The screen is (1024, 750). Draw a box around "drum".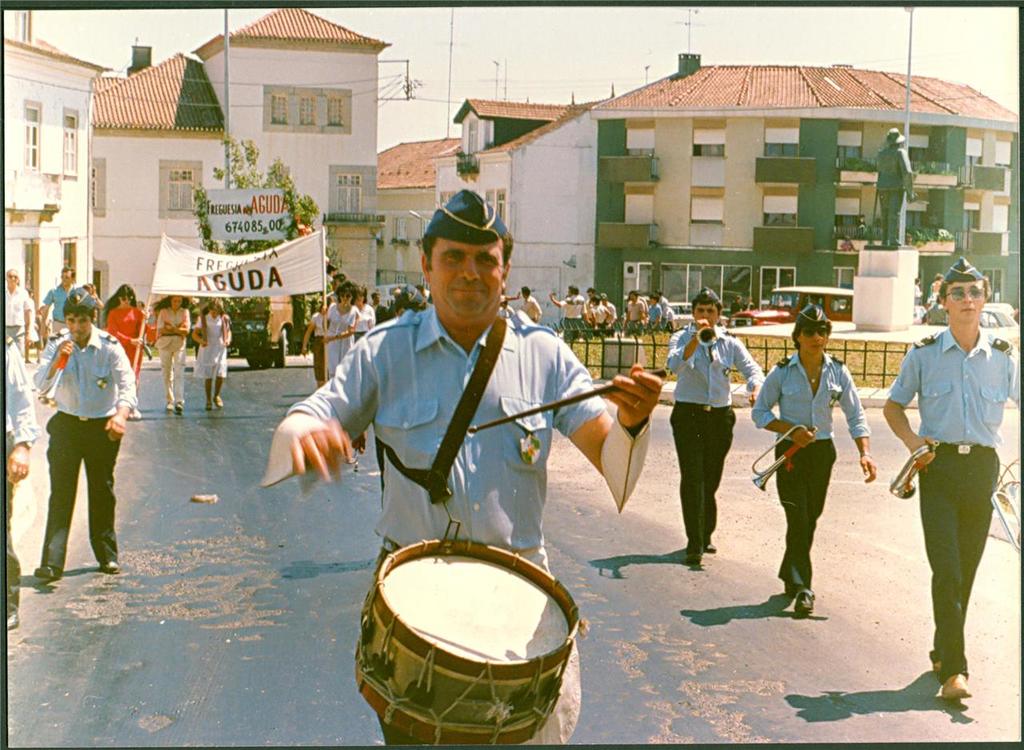
locate(348, 536, 584, 749).
